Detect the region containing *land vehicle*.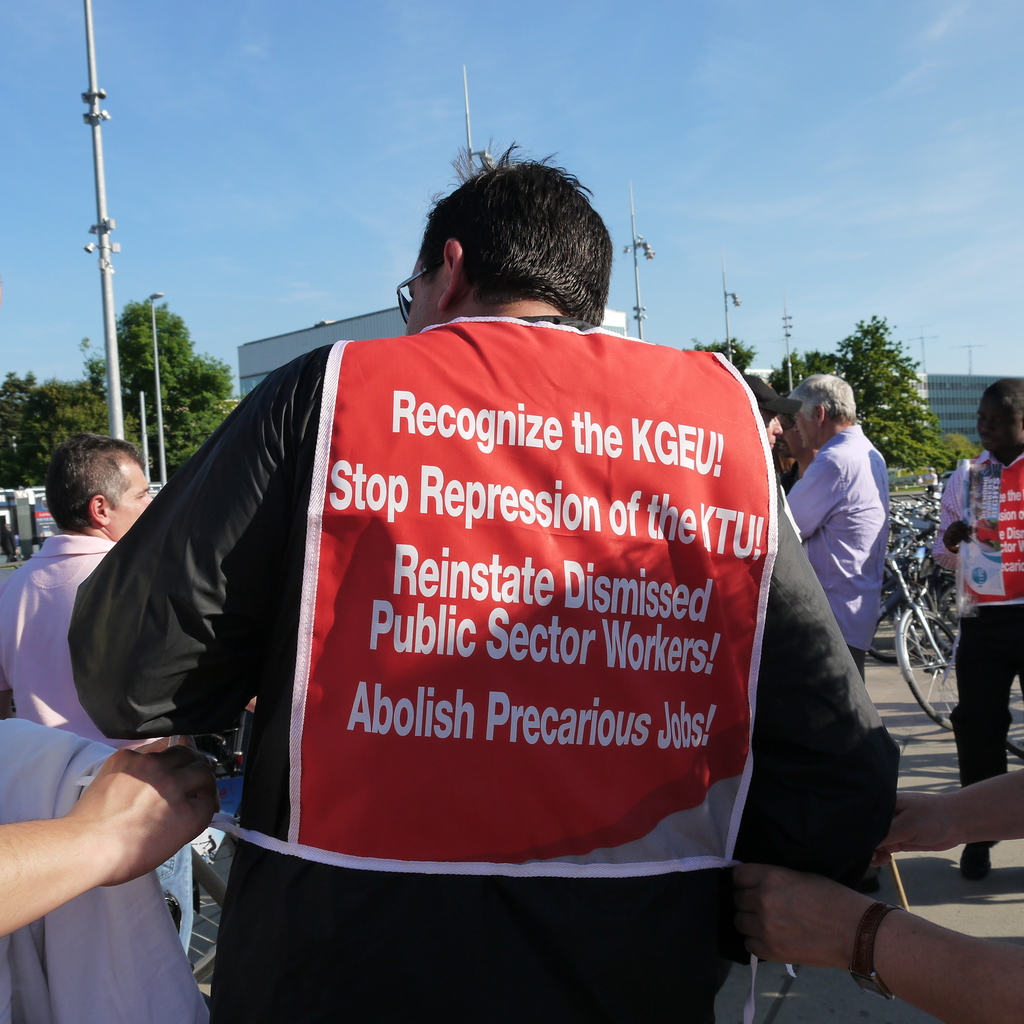
select_region(0, 483, 60, 562).
